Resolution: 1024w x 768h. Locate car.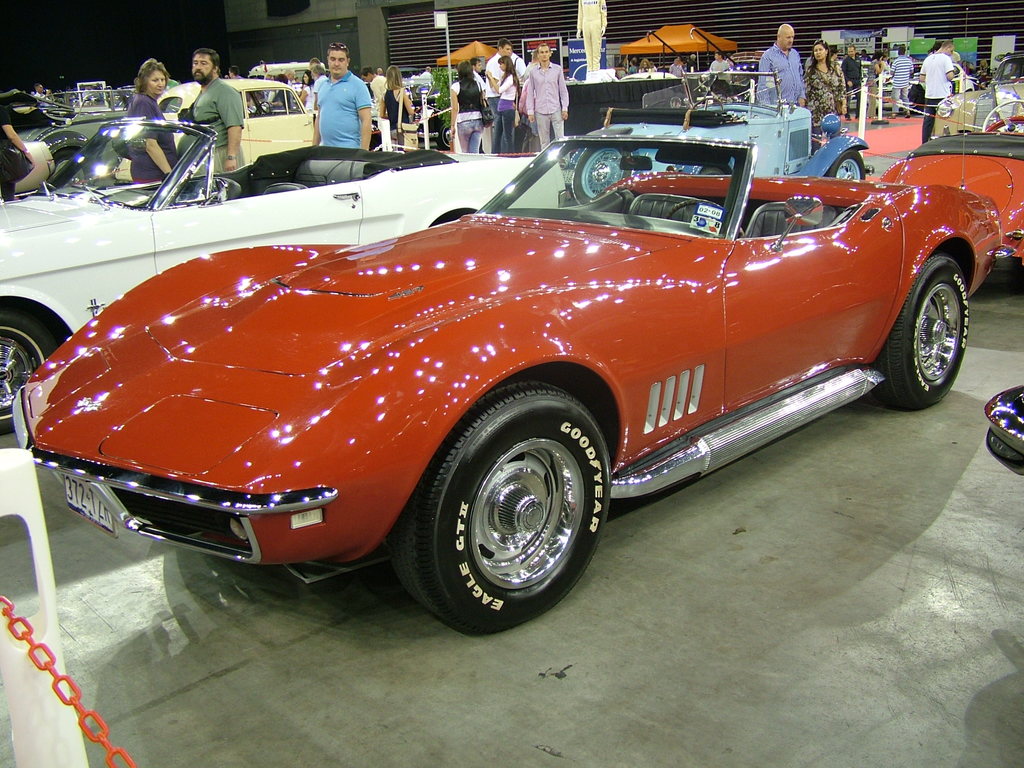
box=[877, 127, 1023, 264].
